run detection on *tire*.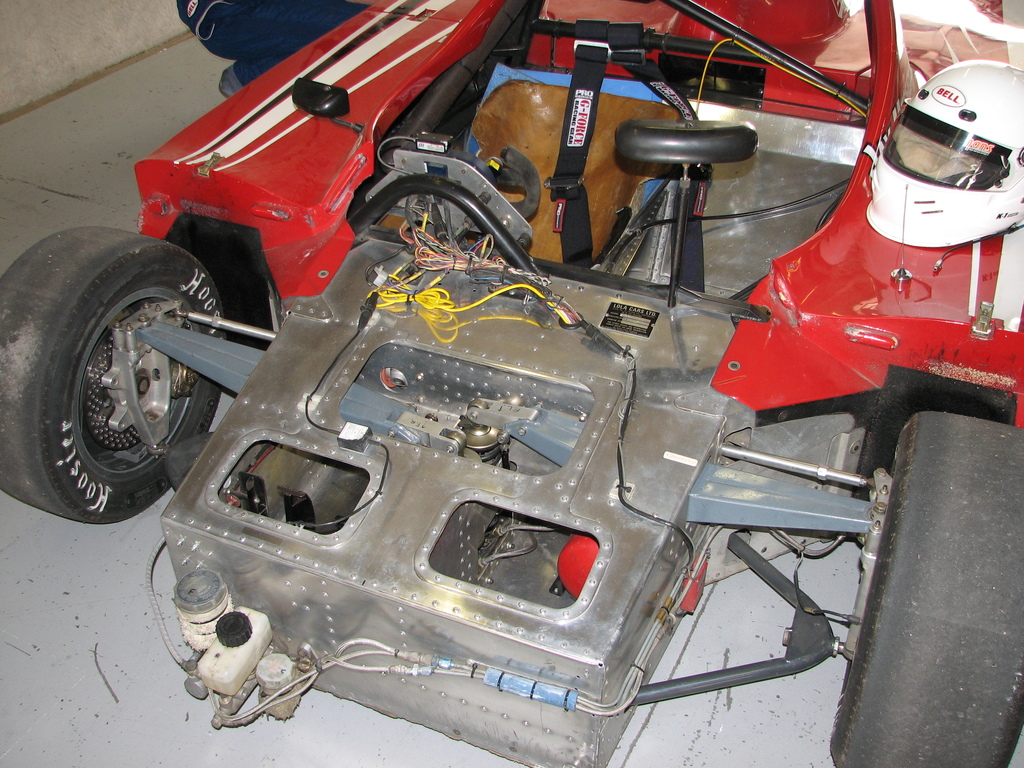
Result: 828 413 1023 767.
